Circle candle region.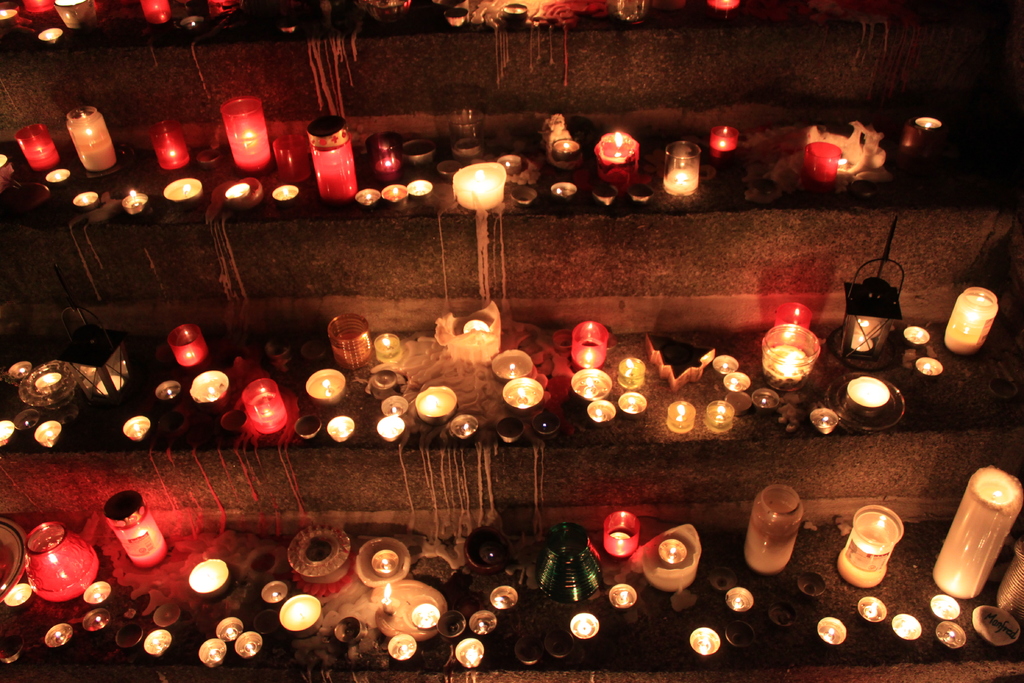
Region: region(911, 356, 939, 379).
